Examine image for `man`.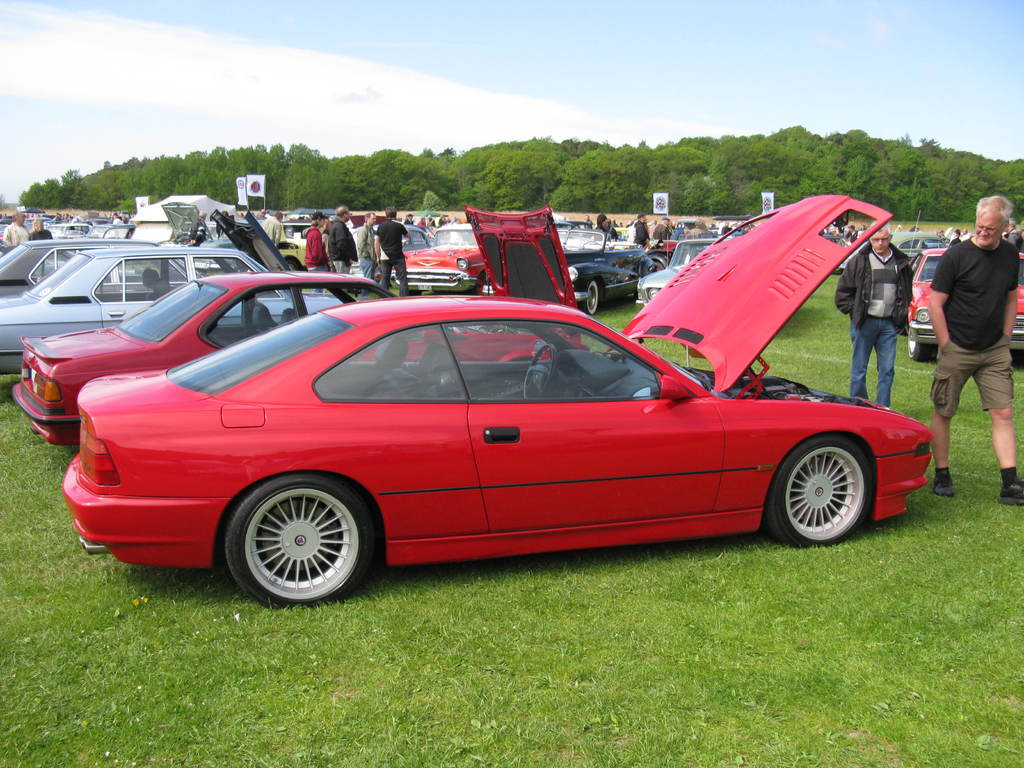
Examination result: <region>187, 211, 205, 245</region>.
